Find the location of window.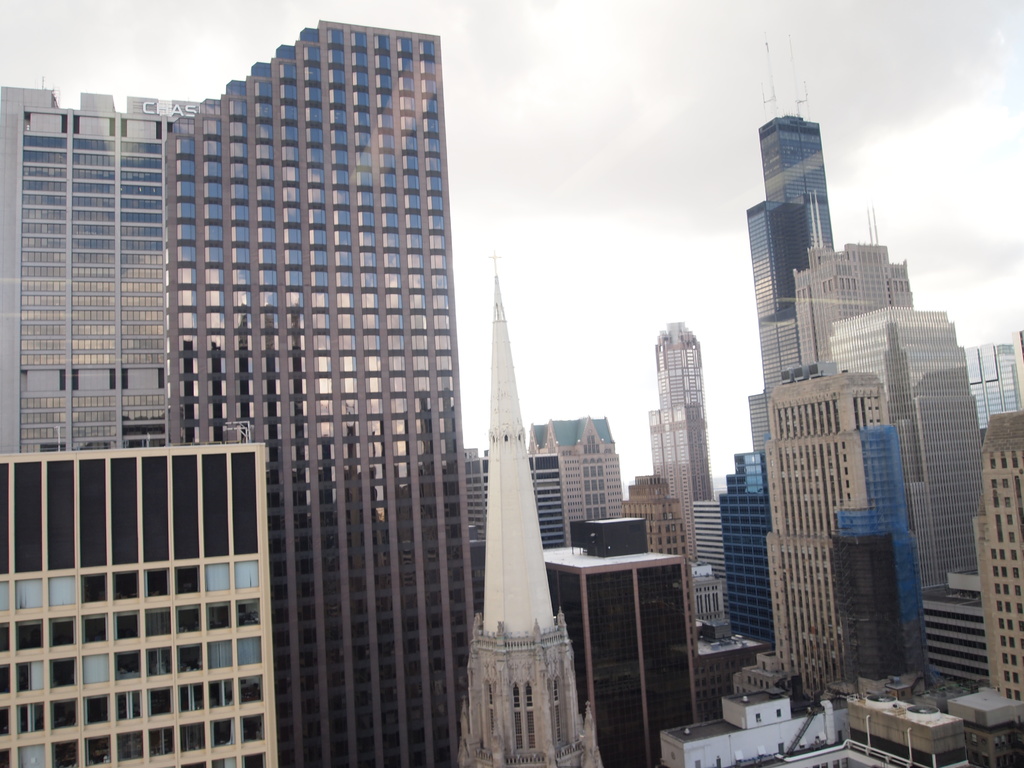
Location: region(79, 650, 115, 684).
